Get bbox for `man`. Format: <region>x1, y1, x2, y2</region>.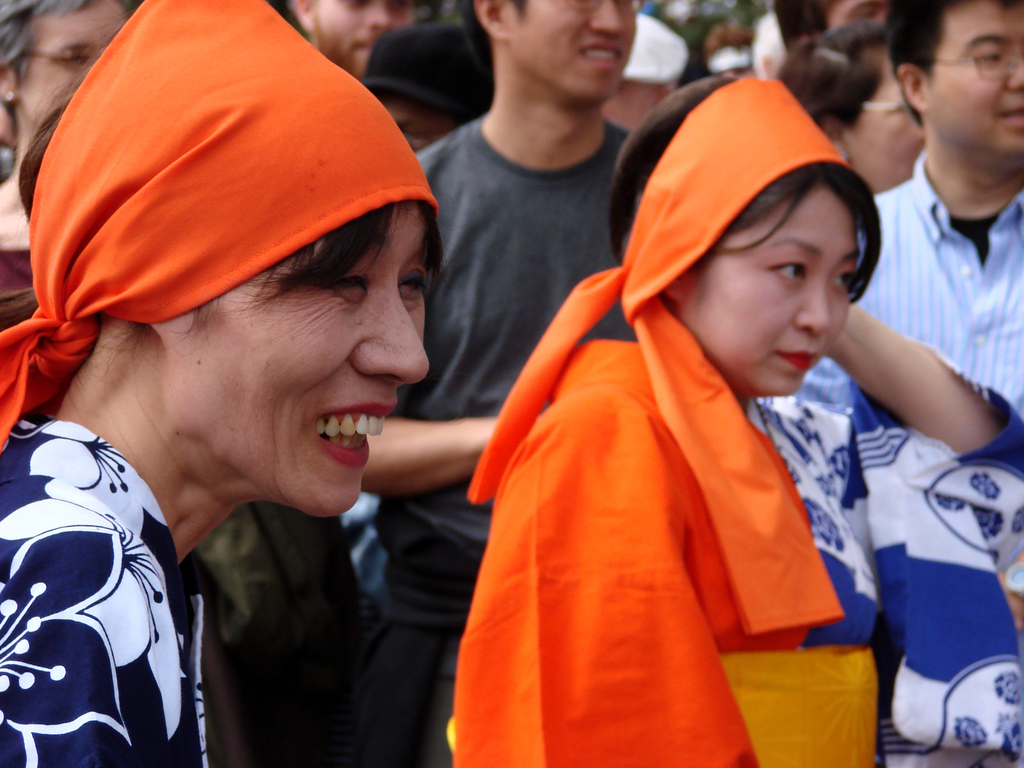
<region>290, 0, 417, 84</region>.
